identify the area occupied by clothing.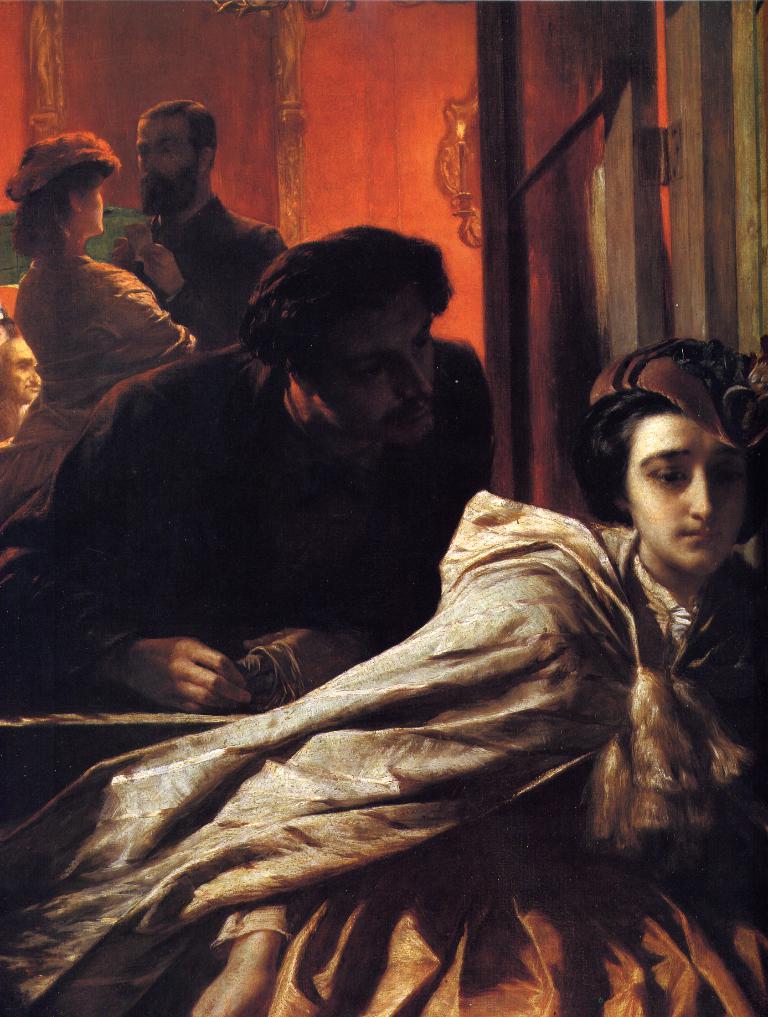
Area: <region>0, 488, 767, 1016</region>.
